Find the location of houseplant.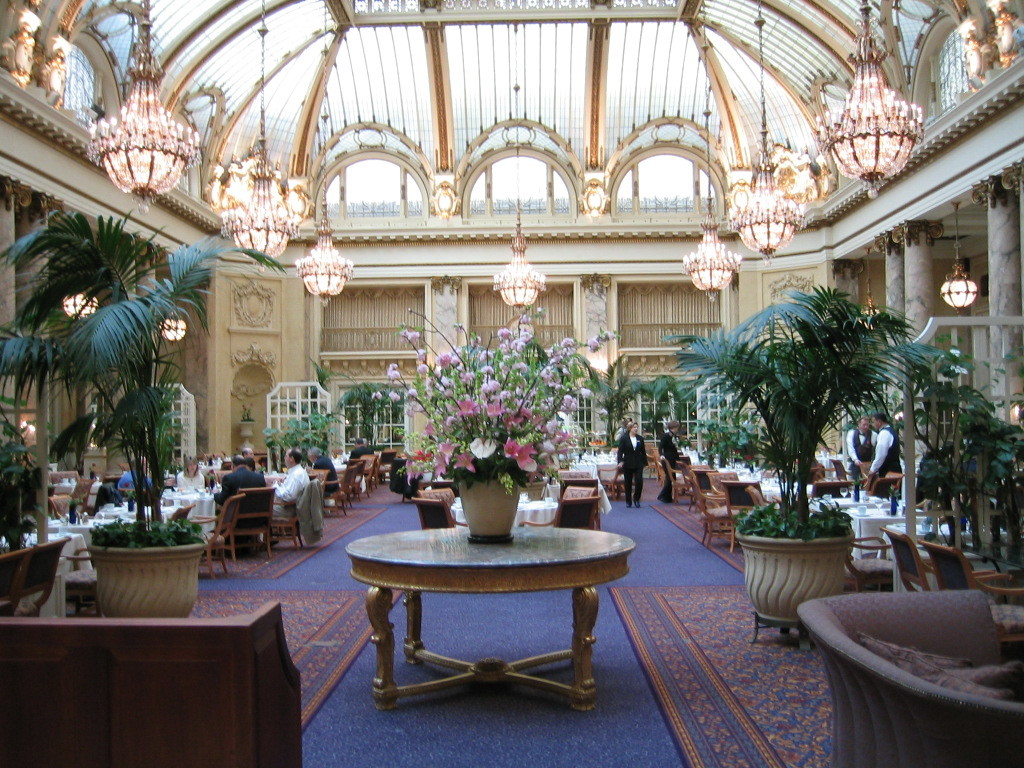
Location: [x1=932, y1=351, x2=1023, y2=602].
